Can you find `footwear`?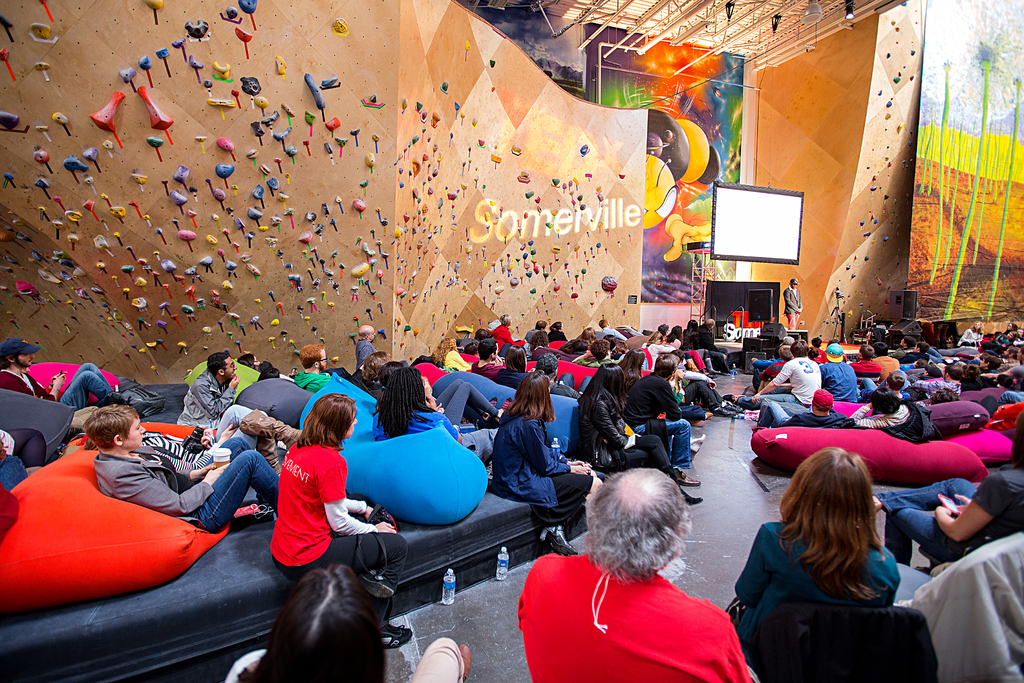
Yes, bounding box: (left=678, top=466, right=702, bottom=488).
